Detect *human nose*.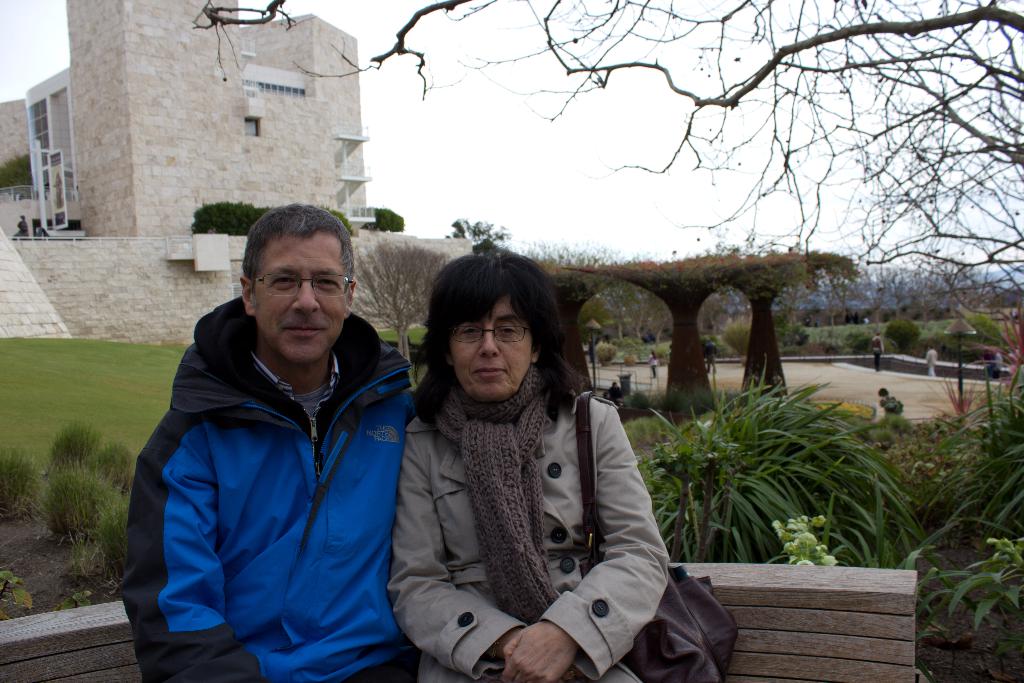
Detected at bbox=(291, 273, 321, 310).
